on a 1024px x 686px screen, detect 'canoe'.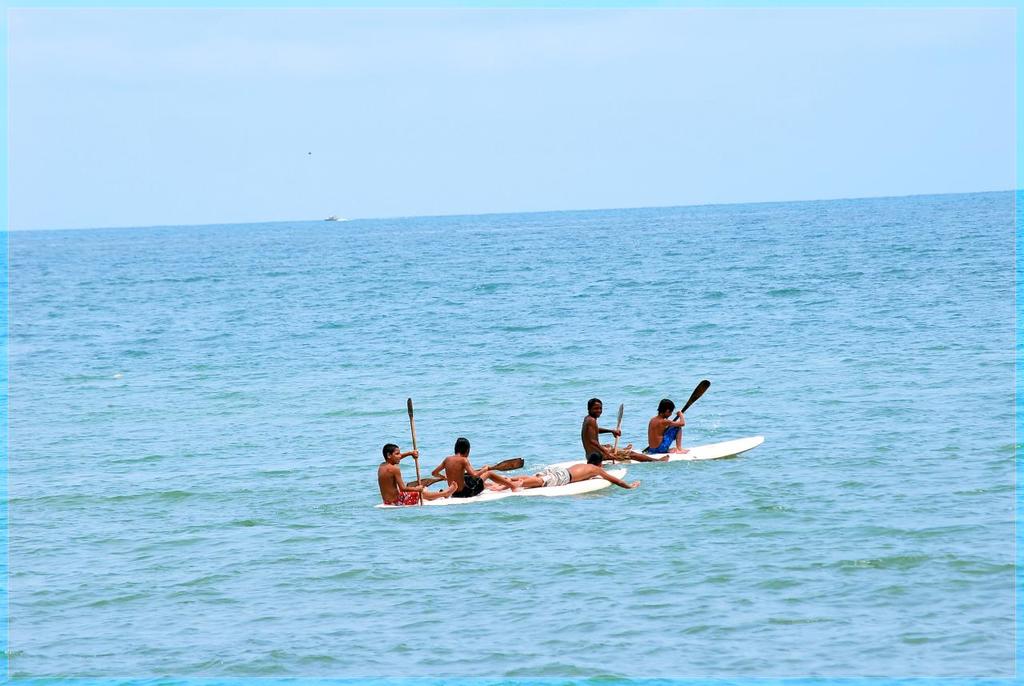
{"left": 376, "top": 468, "right": 625, "bottom": 508}.
